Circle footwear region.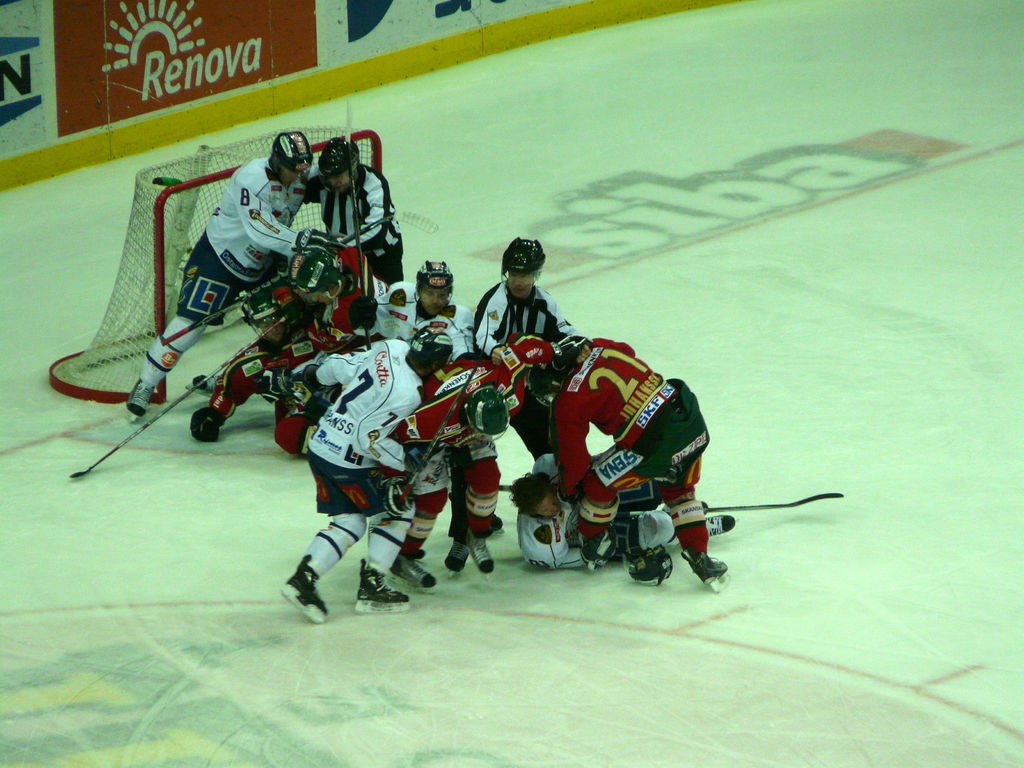
Region: select_region(389, 548, 440, 588).
